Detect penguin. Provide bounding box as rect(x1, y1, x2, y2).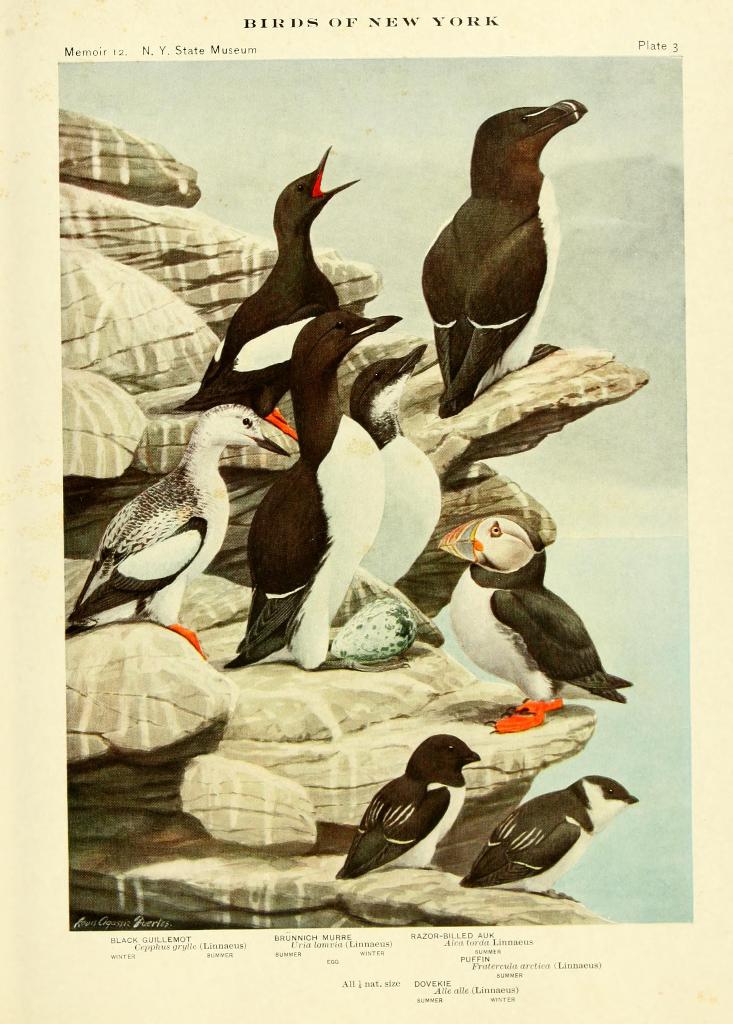
rect(398, 99, 602, 404).
